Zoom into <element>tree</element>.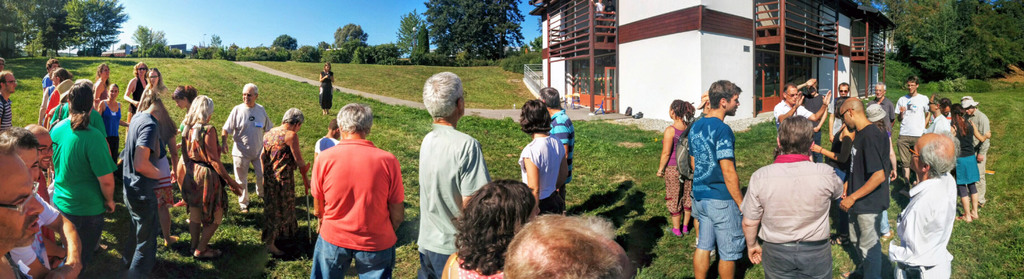
Zoom target: region(311, 19, 409, 67).
